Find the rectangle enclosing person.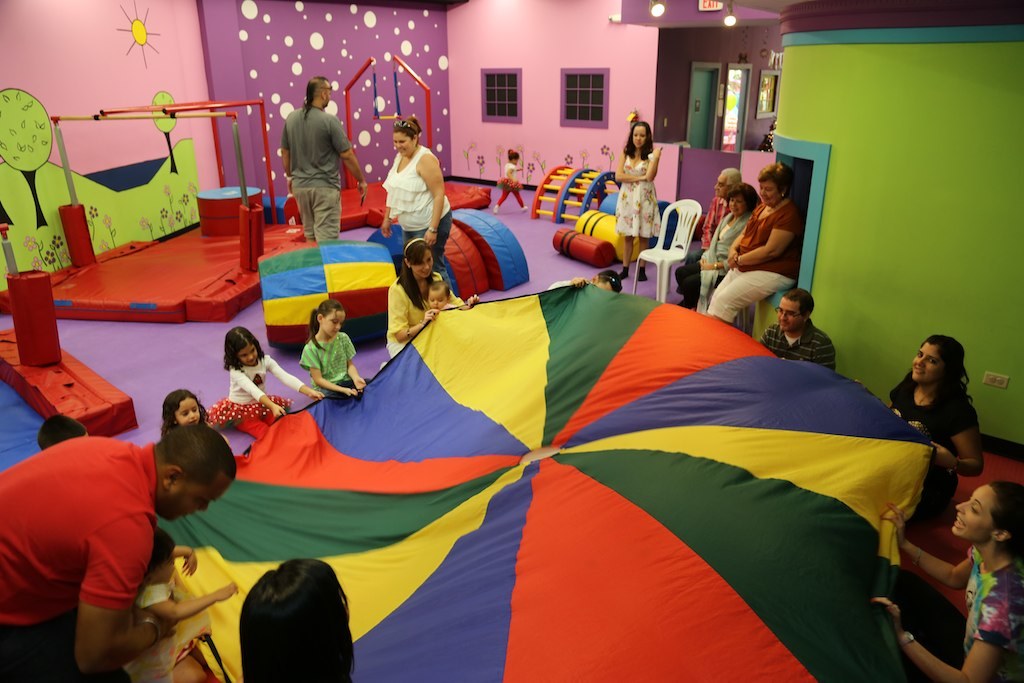
bbox=[879, 328, 993, 525].
